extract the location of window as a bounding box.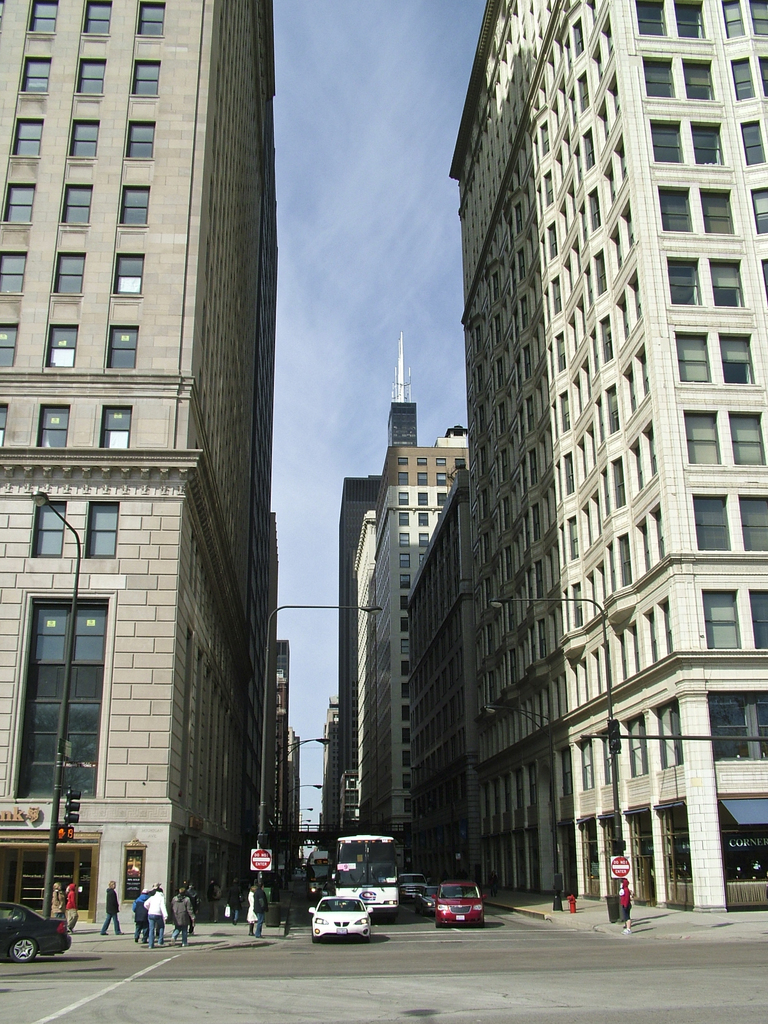
x1=403, y1=753, x2=413, y2=768.
